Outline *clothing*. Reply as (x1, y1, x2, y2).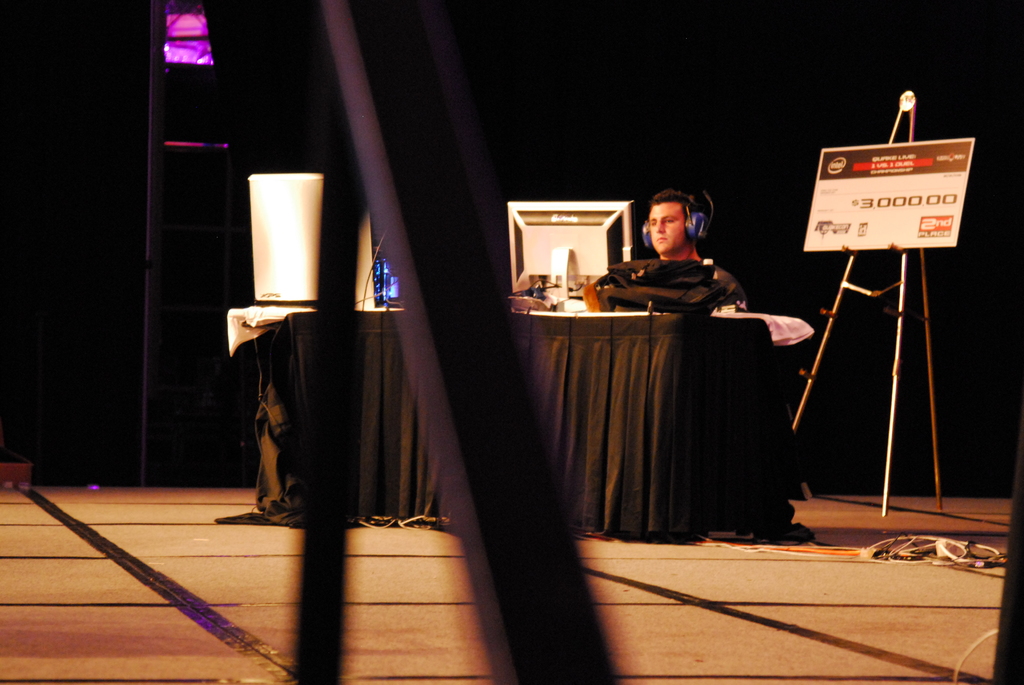
(717, 261, 743, 312).
